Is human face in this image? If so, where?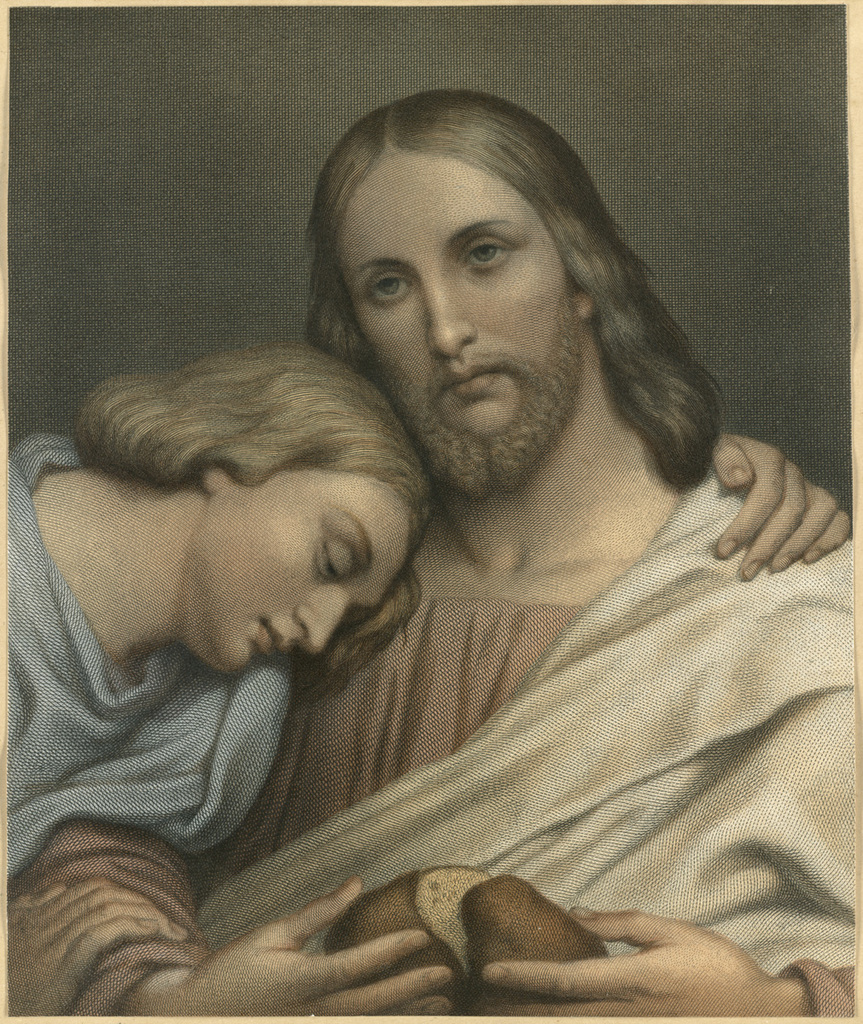
Yes, at [x1=177, y1=455, x2=417, y2=683].
